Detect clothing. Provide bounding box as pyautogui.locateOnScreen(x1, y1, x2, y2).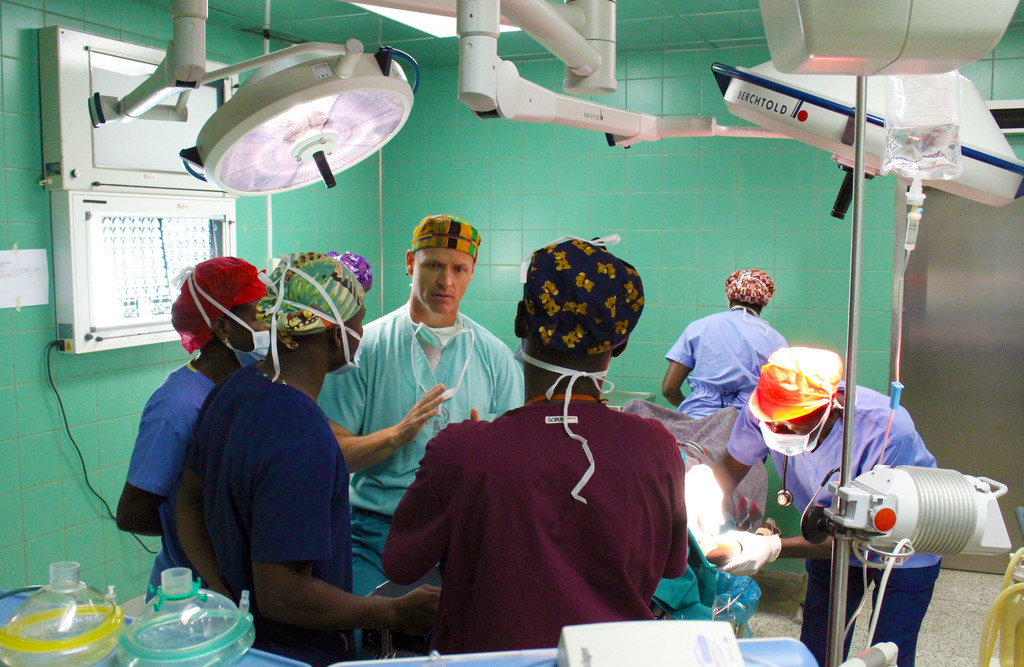
pyautogui.locateOnScreen(316, 302, 530, 602).
